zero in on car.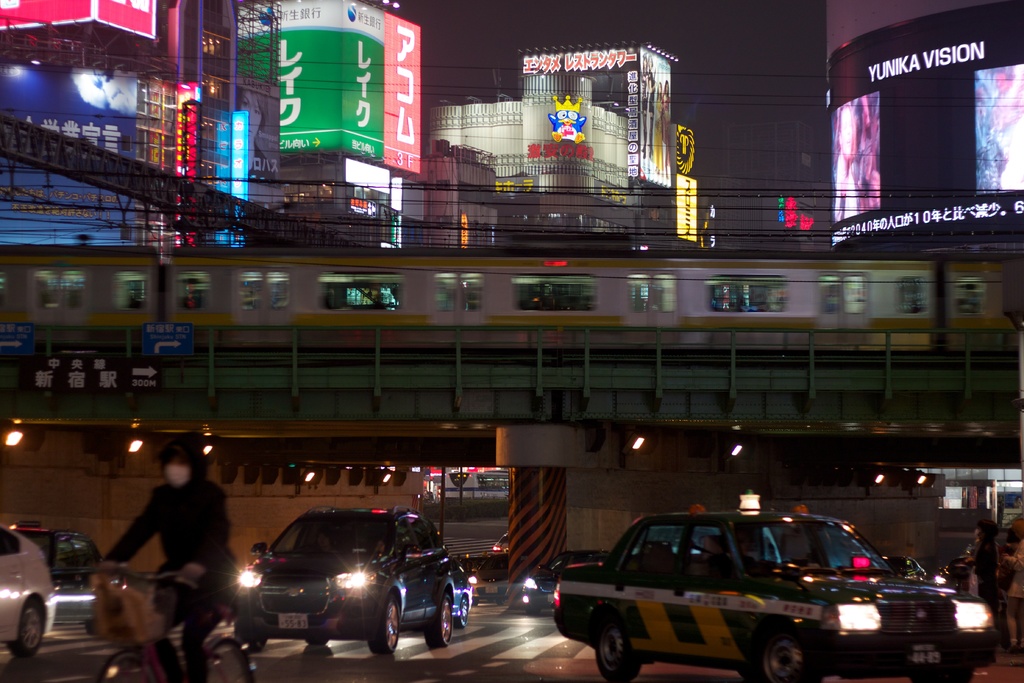
Zeroed in: bbox=[467, 550, 509, 606].
